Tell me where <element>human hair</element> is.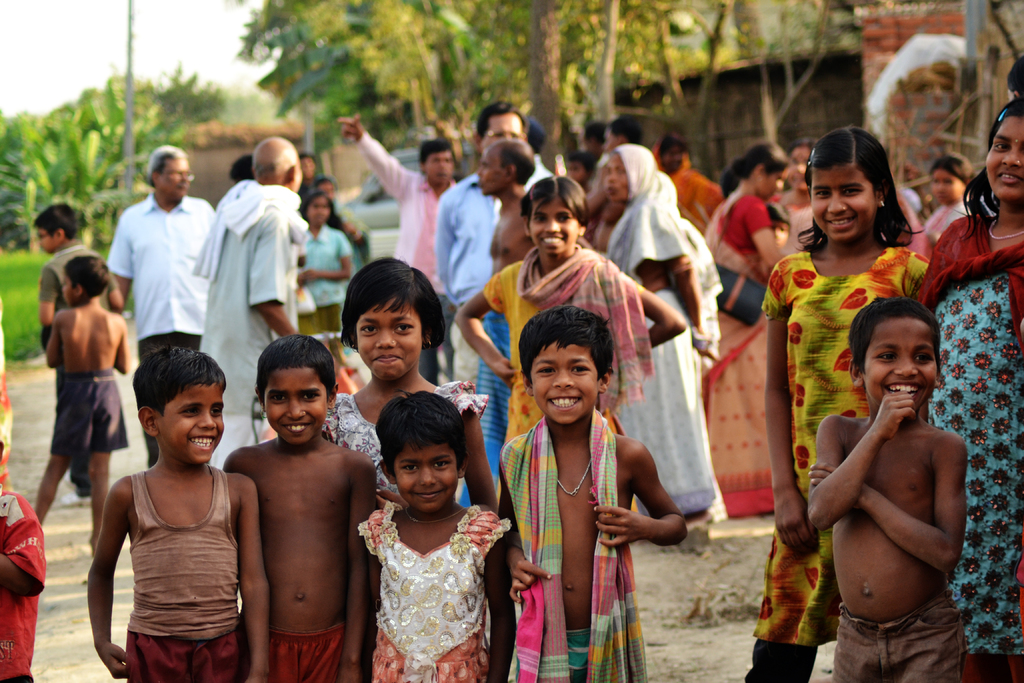
<element>human hair</element> is at rect(65, 256, 111, 297).
